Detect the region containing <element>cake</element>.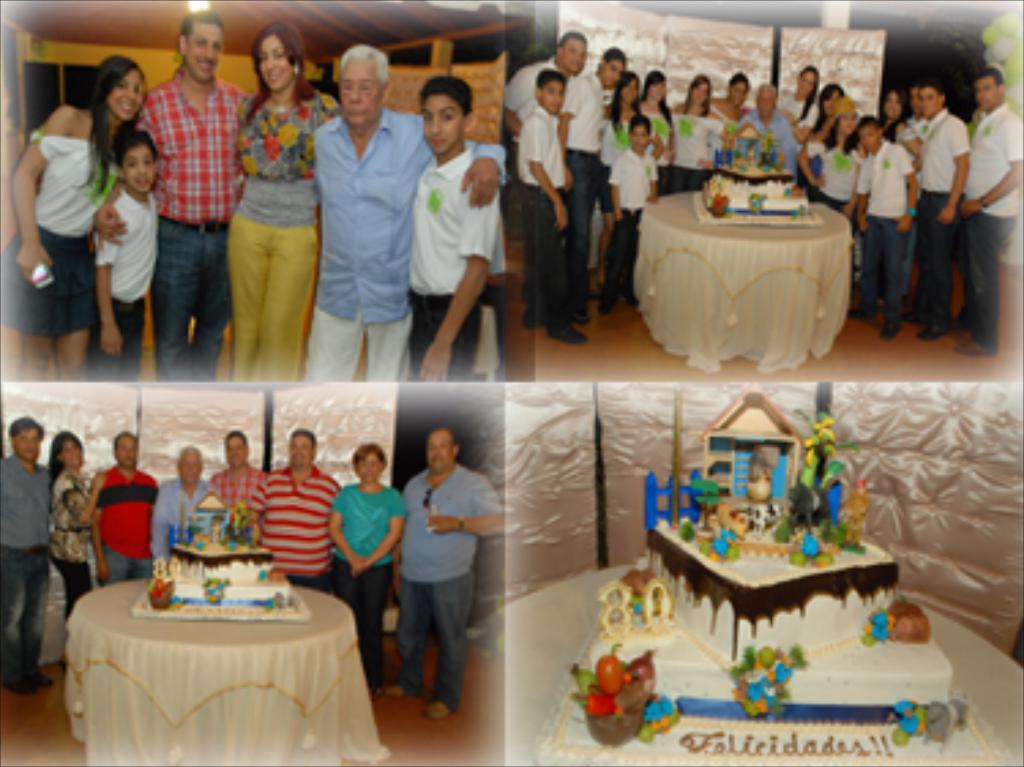
locate(707, 126, 811, 216).
